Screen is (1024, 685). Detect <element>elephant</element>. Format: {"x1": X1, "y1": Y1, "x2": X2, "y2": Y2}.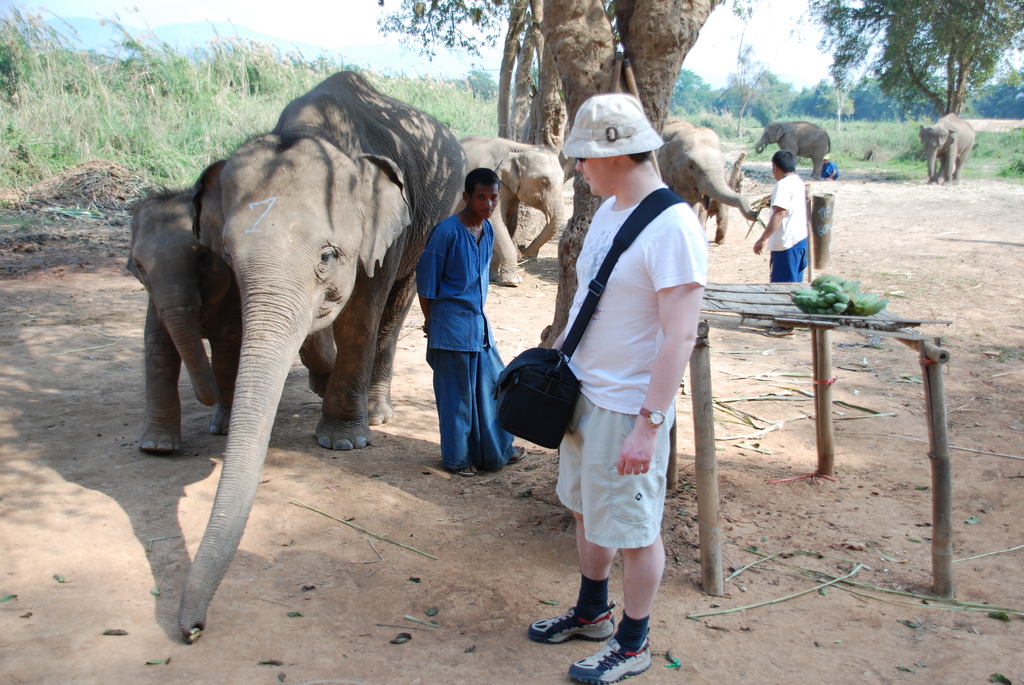
{"x1": 136, "y1": 88, "x2": 442, "y2": 647}.
